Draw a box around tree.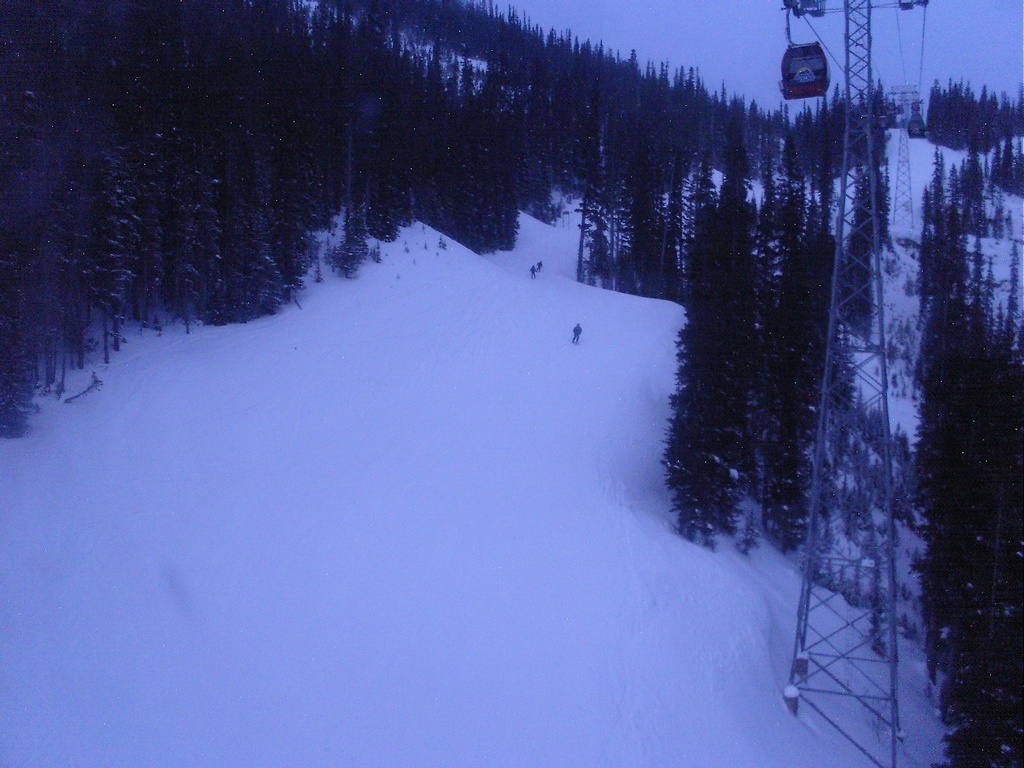
box(927, 154, 957, 245).
